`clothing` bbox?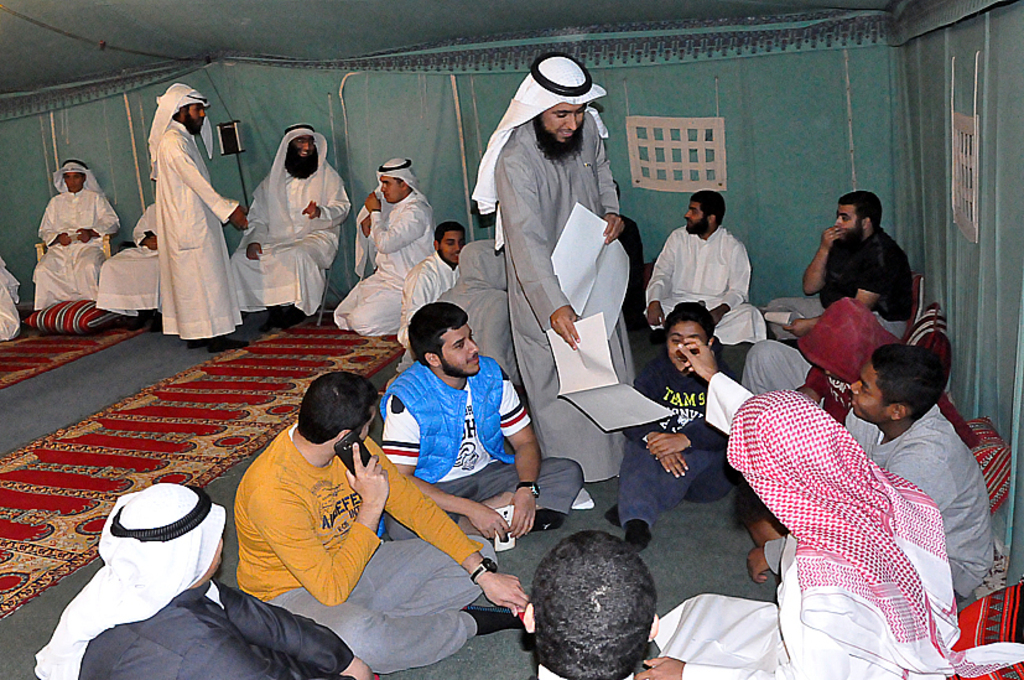
bbox=[0, 259, 26, 342]
